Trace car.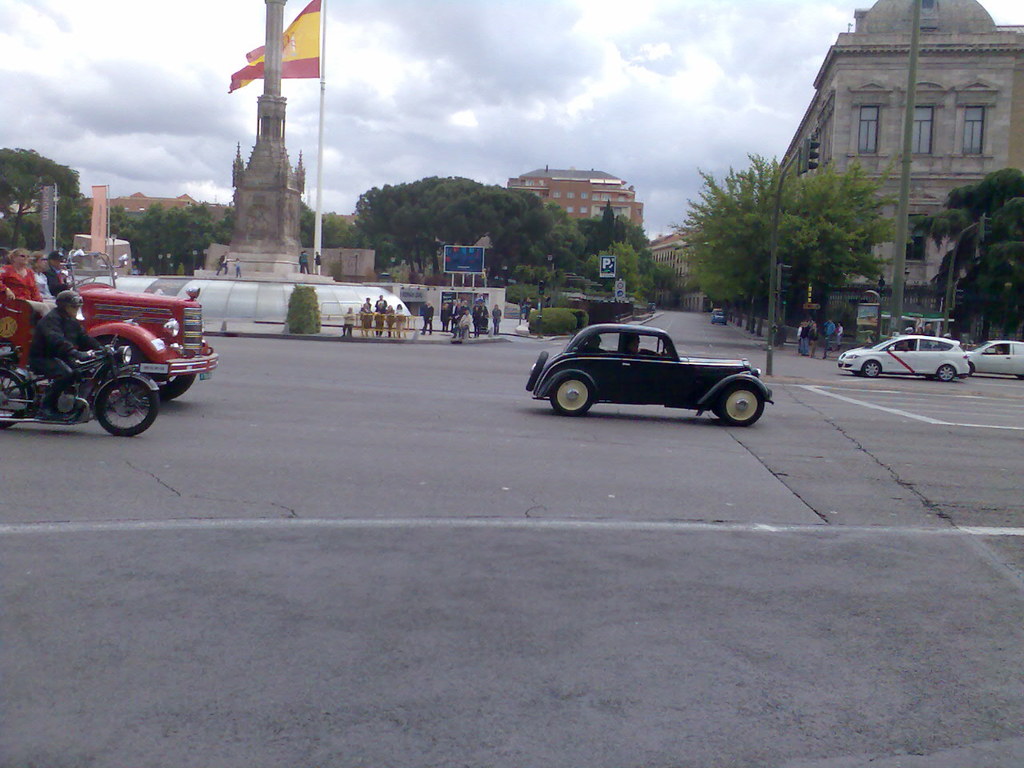
Traced to bbox=[964, 335, 1023, 381].
